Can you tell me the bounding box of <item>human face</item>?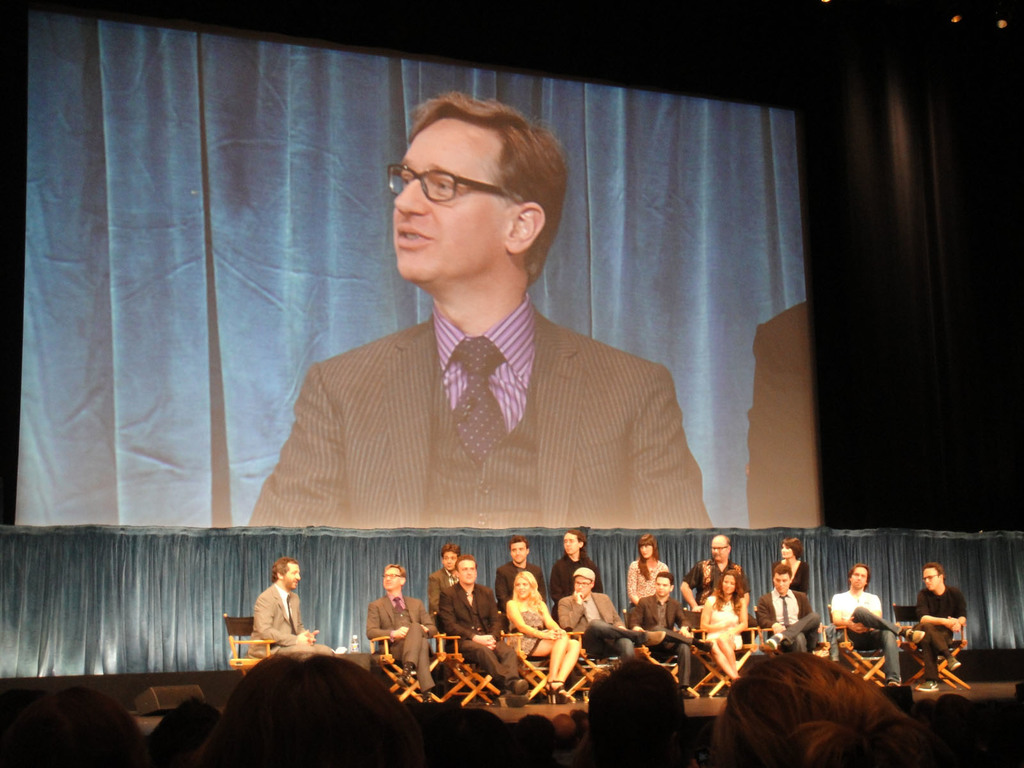
[781,547,796,556].
